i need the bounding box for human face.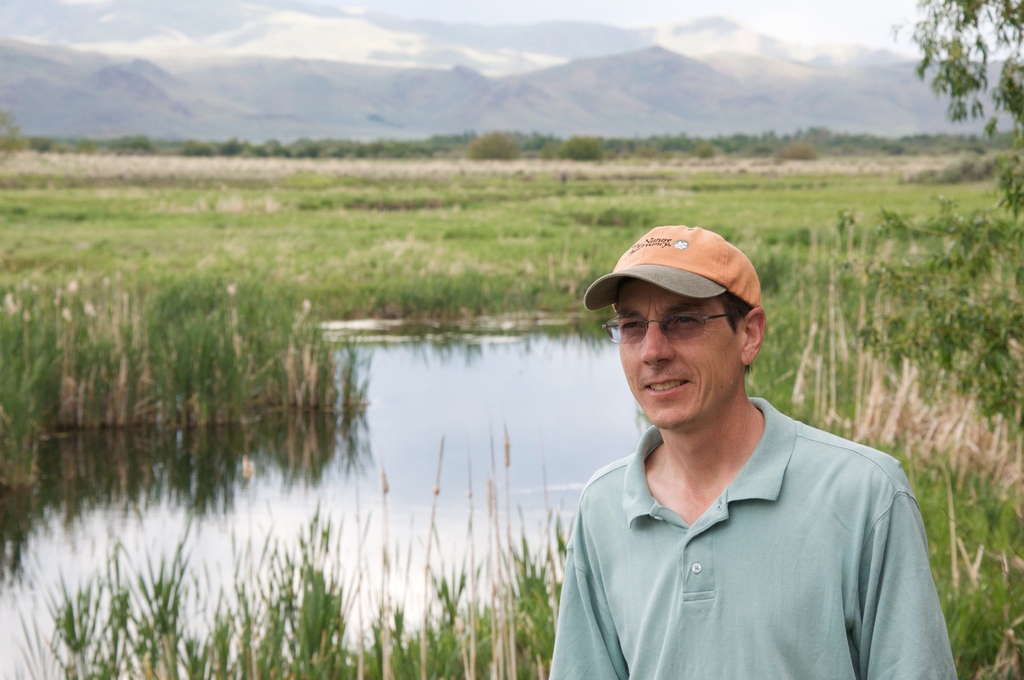
Here it is: (left=616, top=280, right=741, bottom=429).
